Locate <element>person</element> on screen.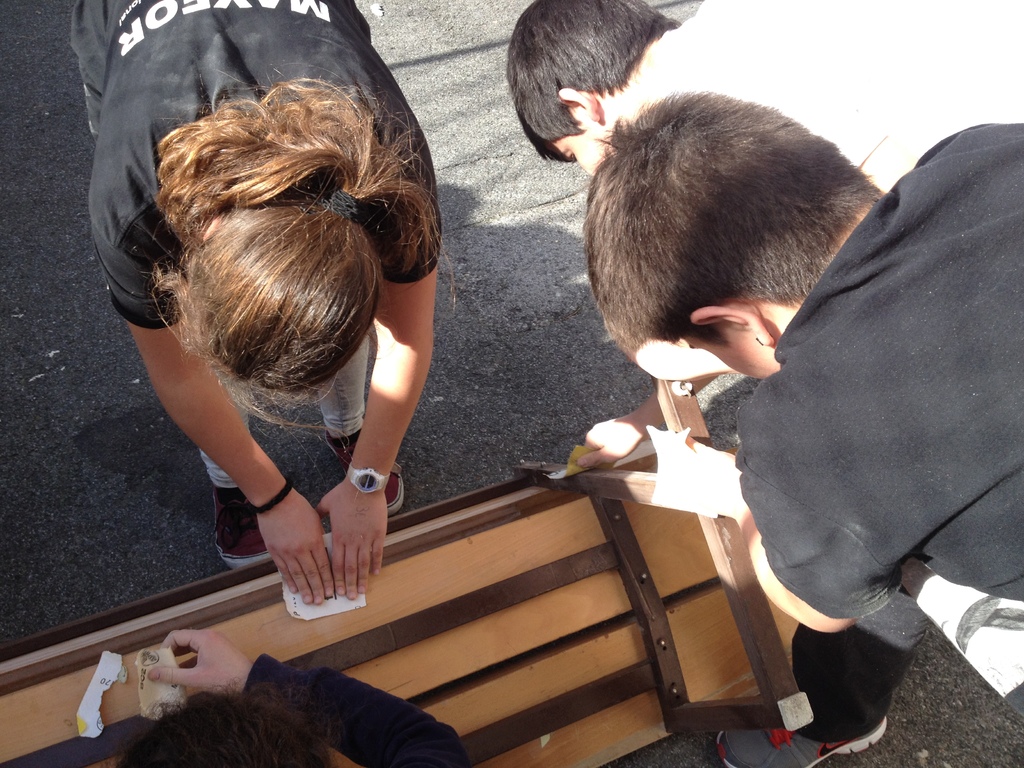
On screen at [586, 77, 1023, 767].
